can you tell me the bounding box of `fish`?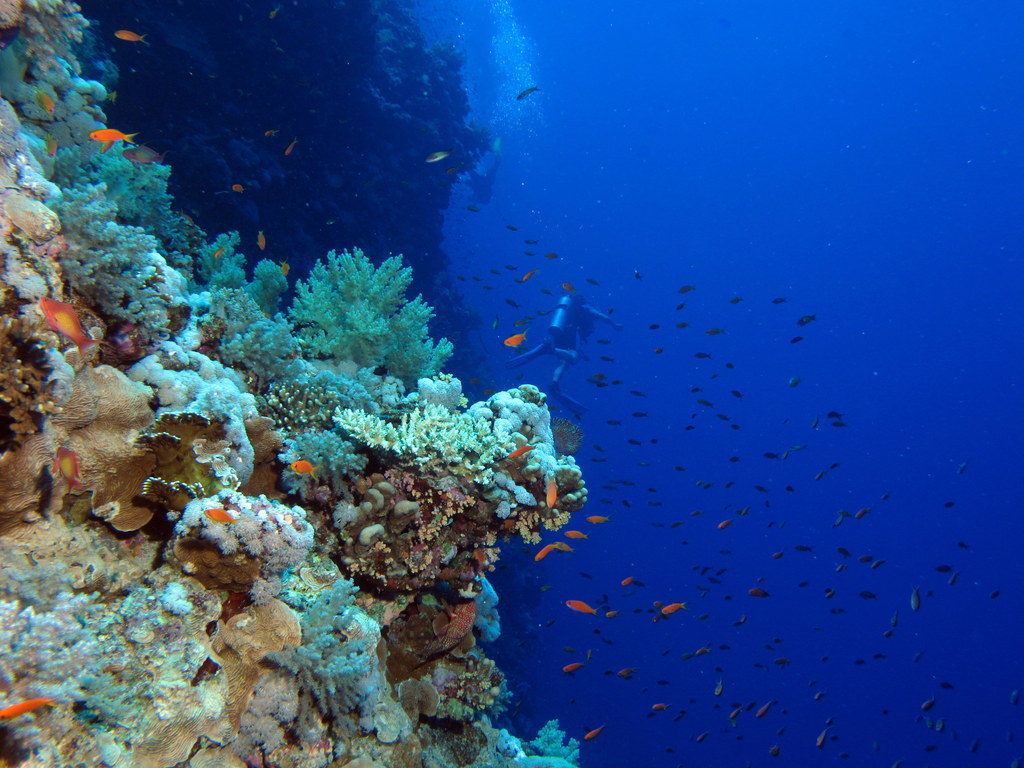
553:540:572:552.
